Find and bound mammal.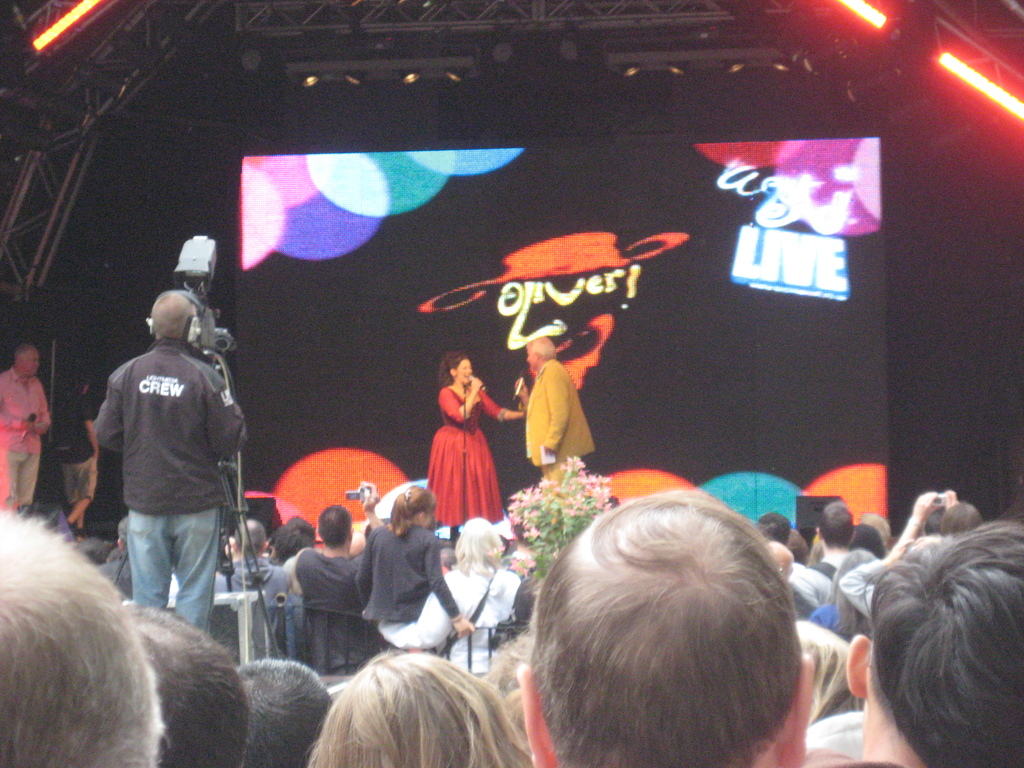
Bound: Rect(232, 654, 336, 767).
